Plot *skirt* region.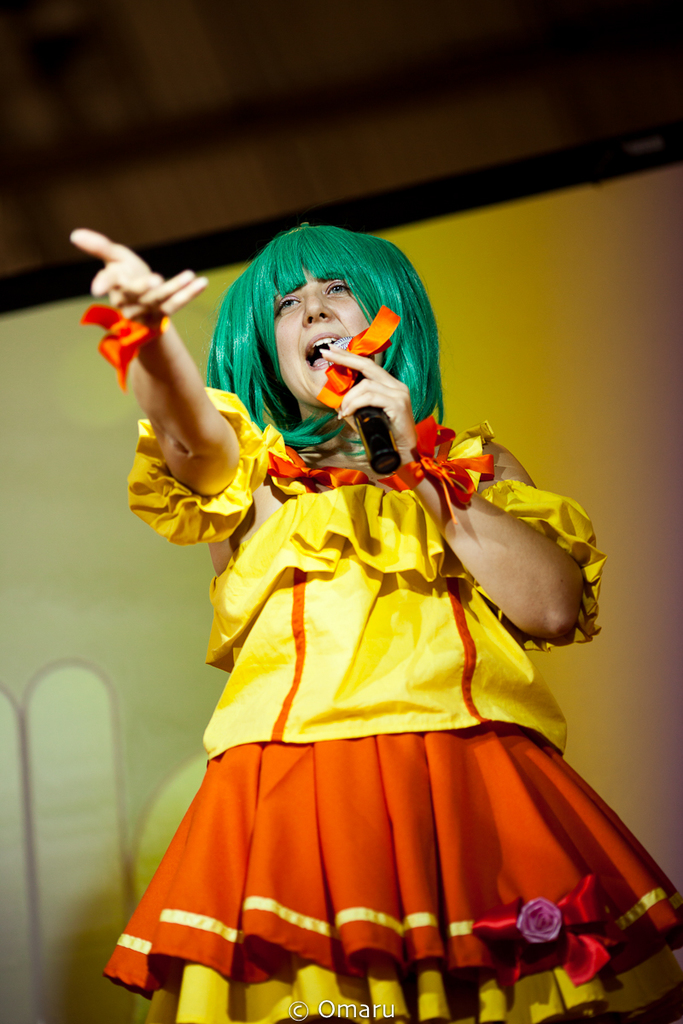
Plotted at select_region(102, 718, 682, 1023).
